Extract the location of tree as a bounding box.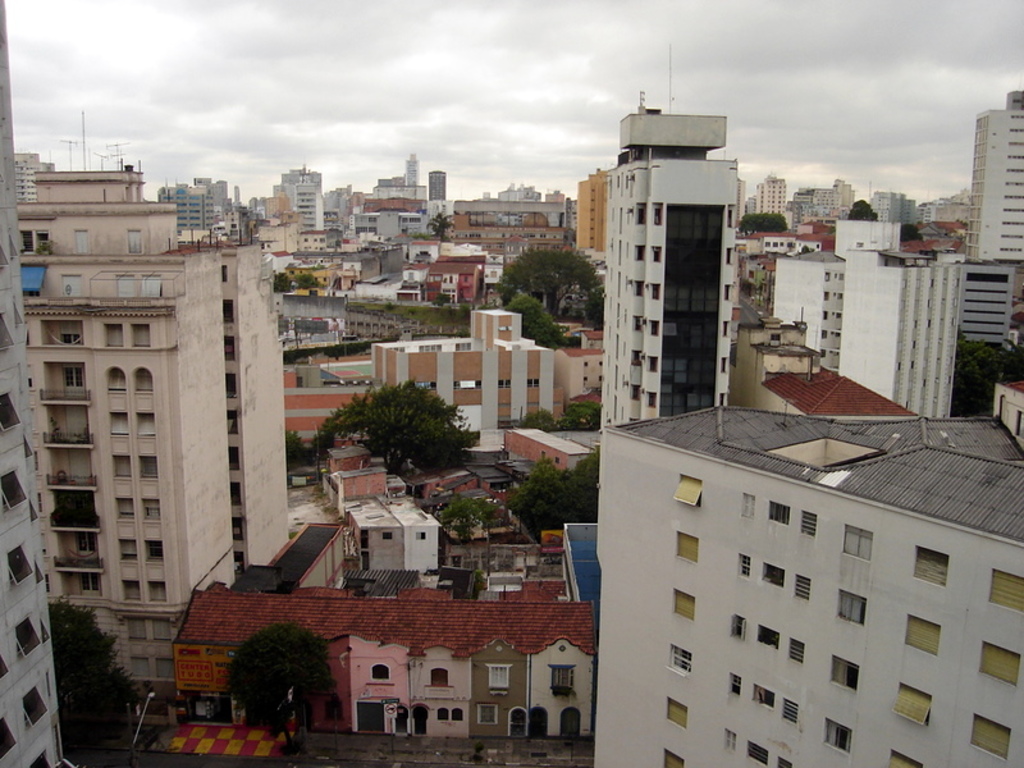
BBox(740, 209, 786, 243).
